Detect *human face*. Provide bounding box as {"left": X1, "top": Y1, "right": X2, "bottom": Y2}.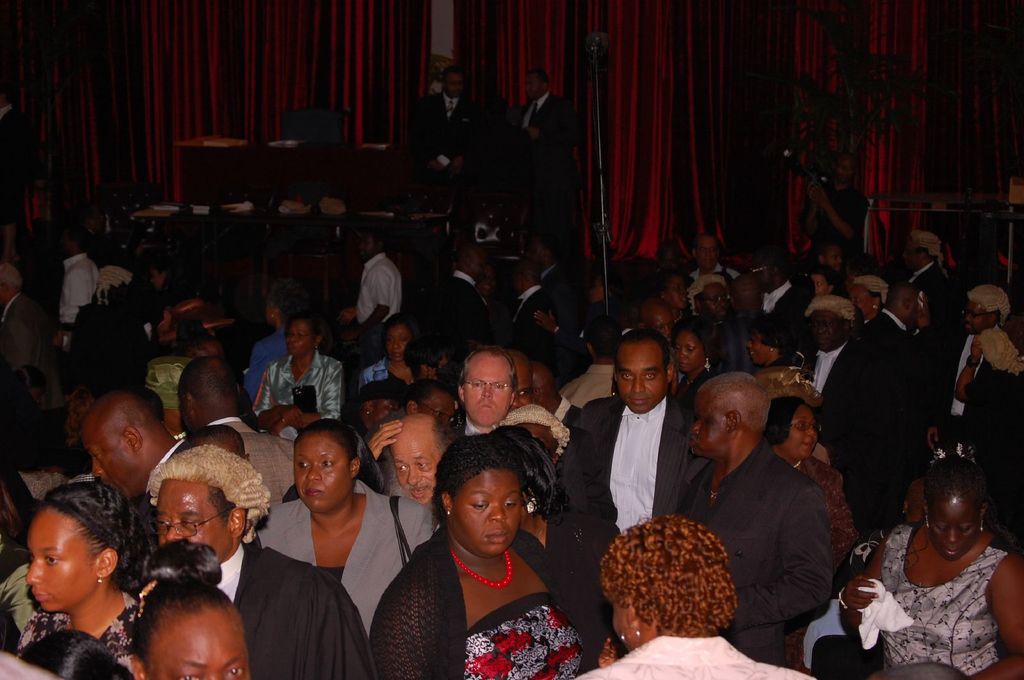
{"left": 385, "top": 324, "right": 412, "bottom": 366}.
